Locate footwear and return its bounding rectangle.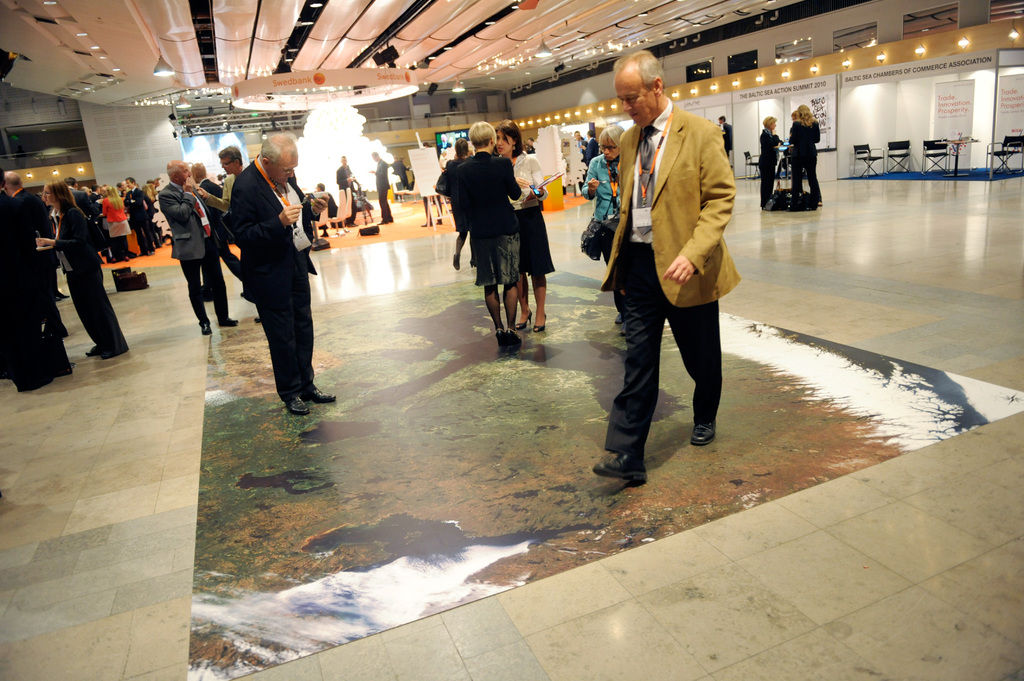
bbox(220, 314, 241, 327).
